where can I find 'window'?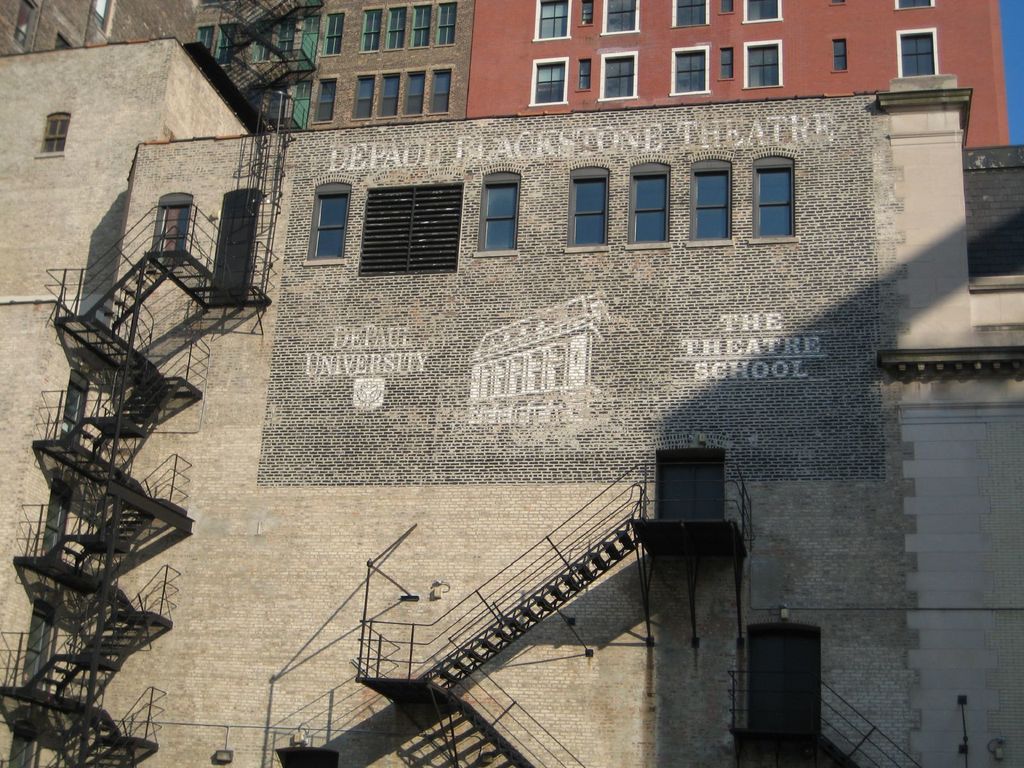
You can find it at (321, 77, 338, 124).
